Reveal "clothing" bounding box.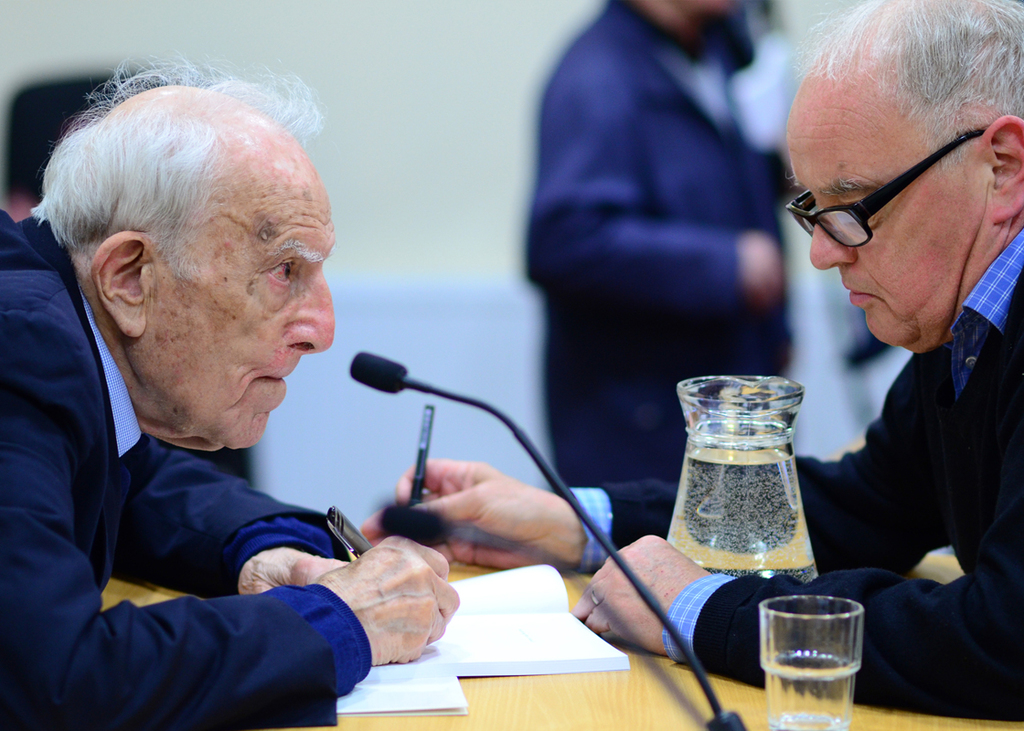
Revealed: [0, 280, 445, 722].
